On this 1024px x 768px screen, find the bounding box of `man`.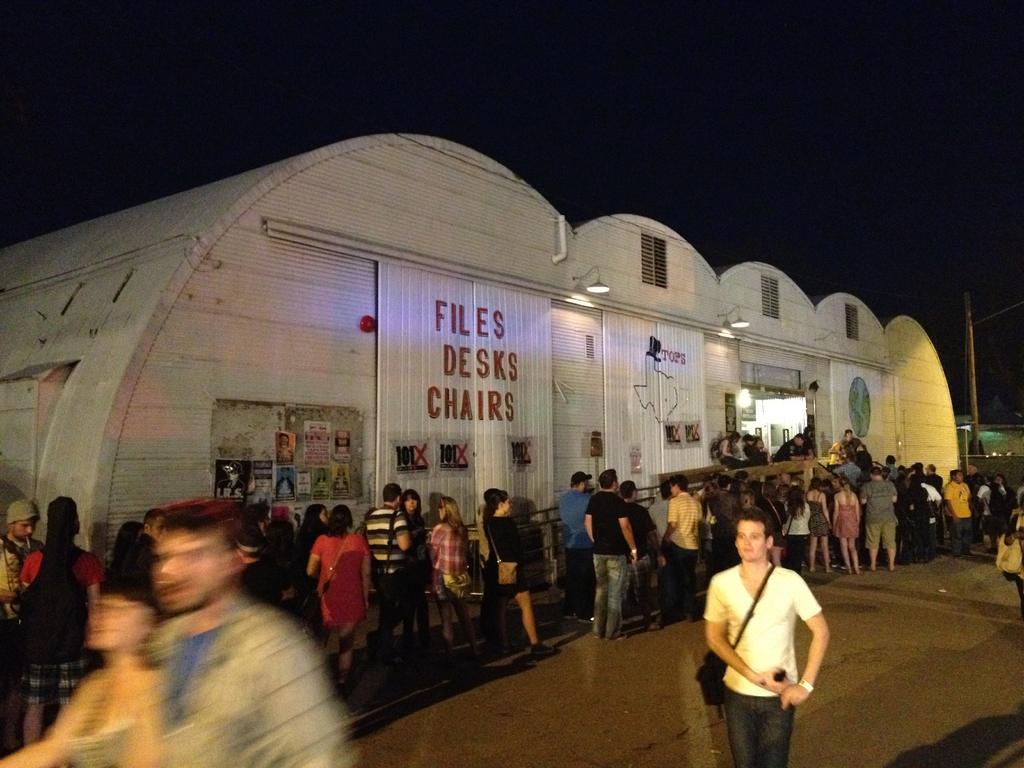
Bounding box: 365 487 413 665.
